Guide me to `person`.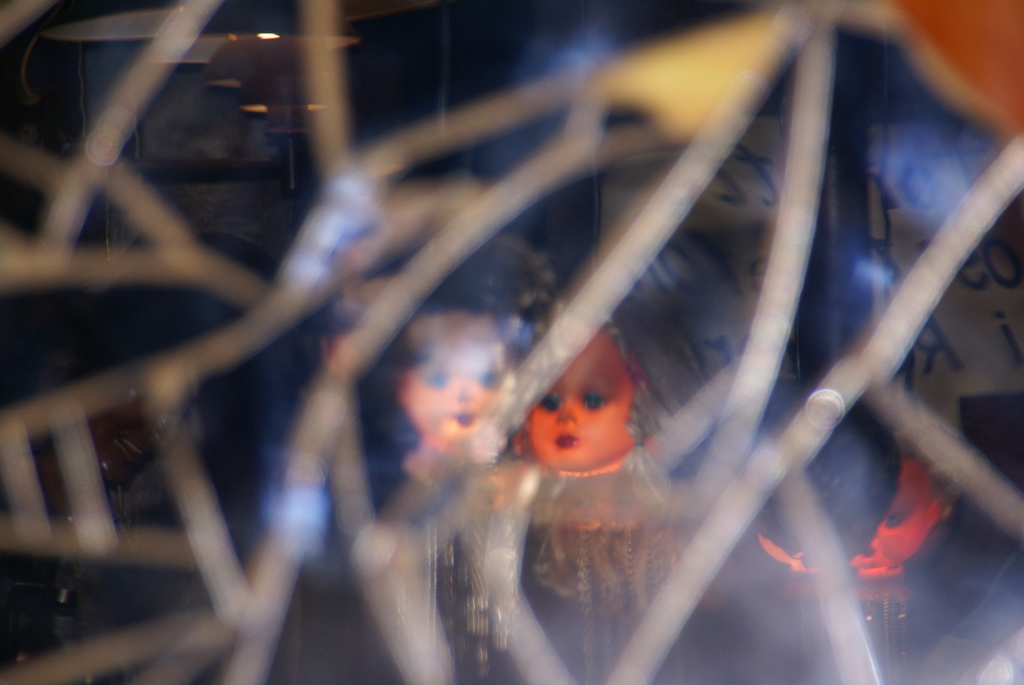
Guidance: bbox=[329, 227, 556, 684].
